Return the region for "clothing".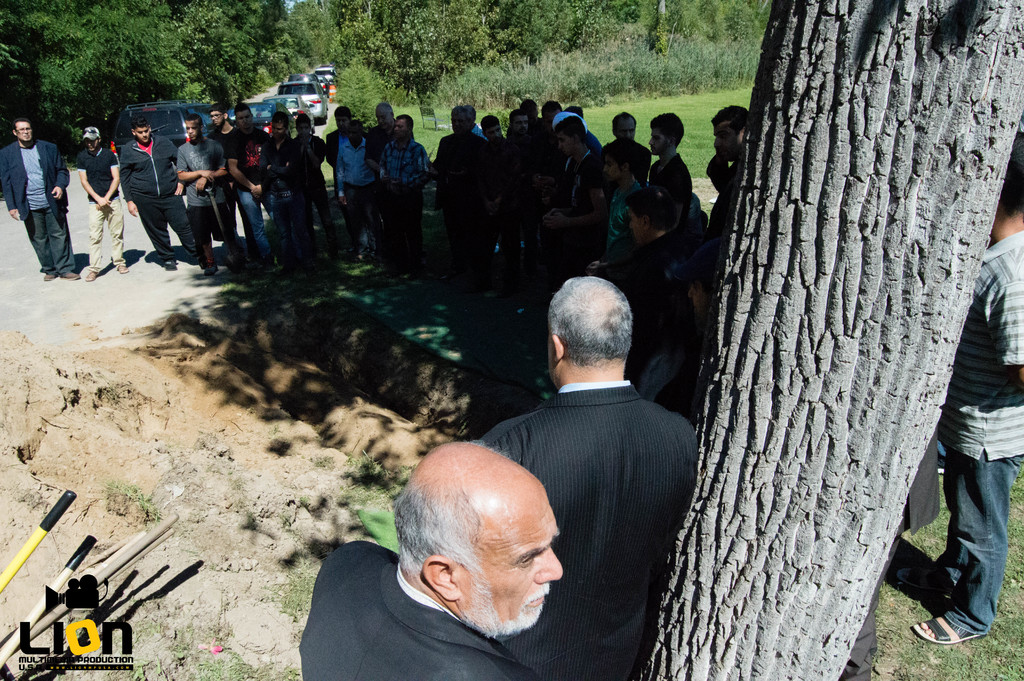
225 117 279 268.
